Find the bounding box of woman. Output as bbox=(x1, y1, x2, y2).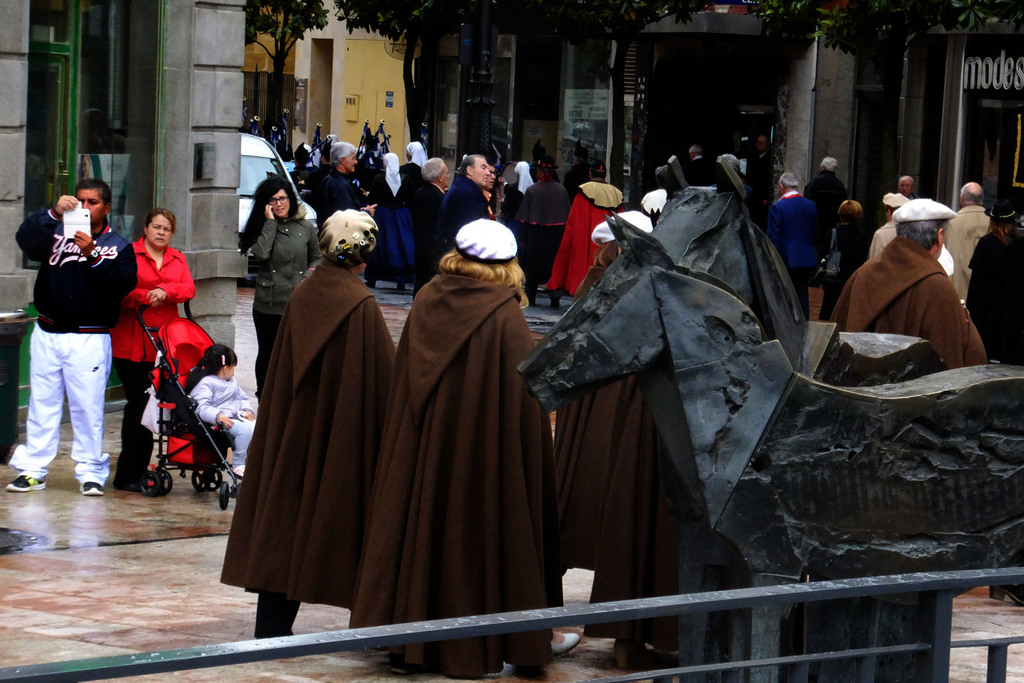
bbox=(400, 141, 428, 198).
